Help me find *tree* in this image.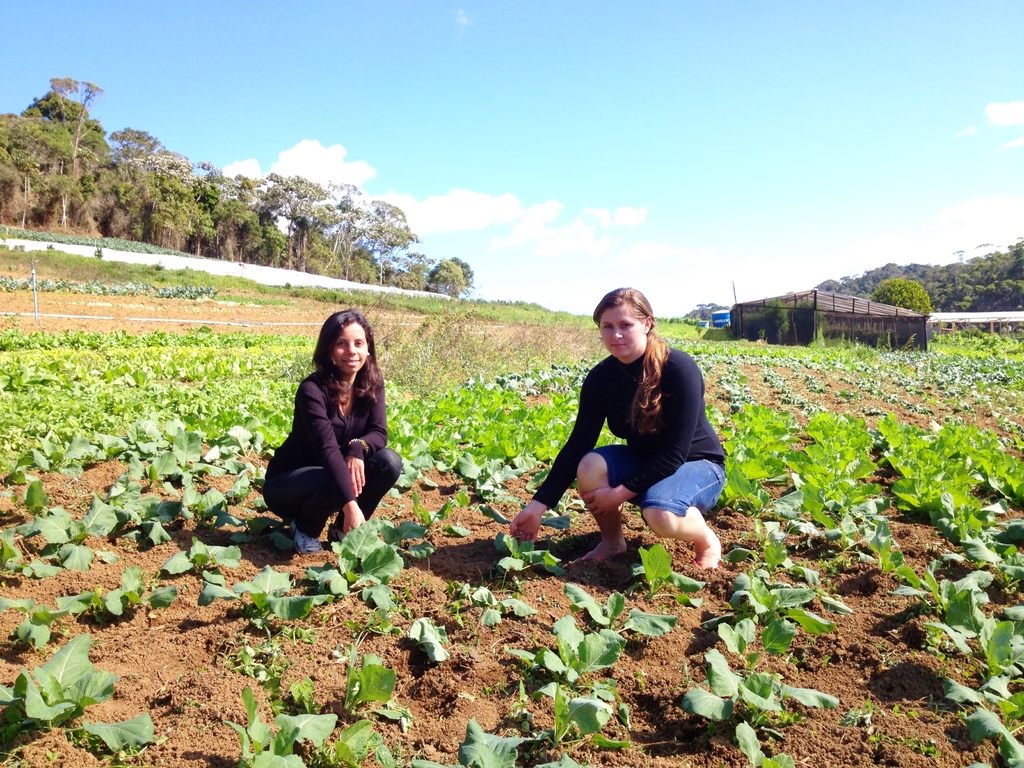
Found it: box=[50, 79, 99, 182].
